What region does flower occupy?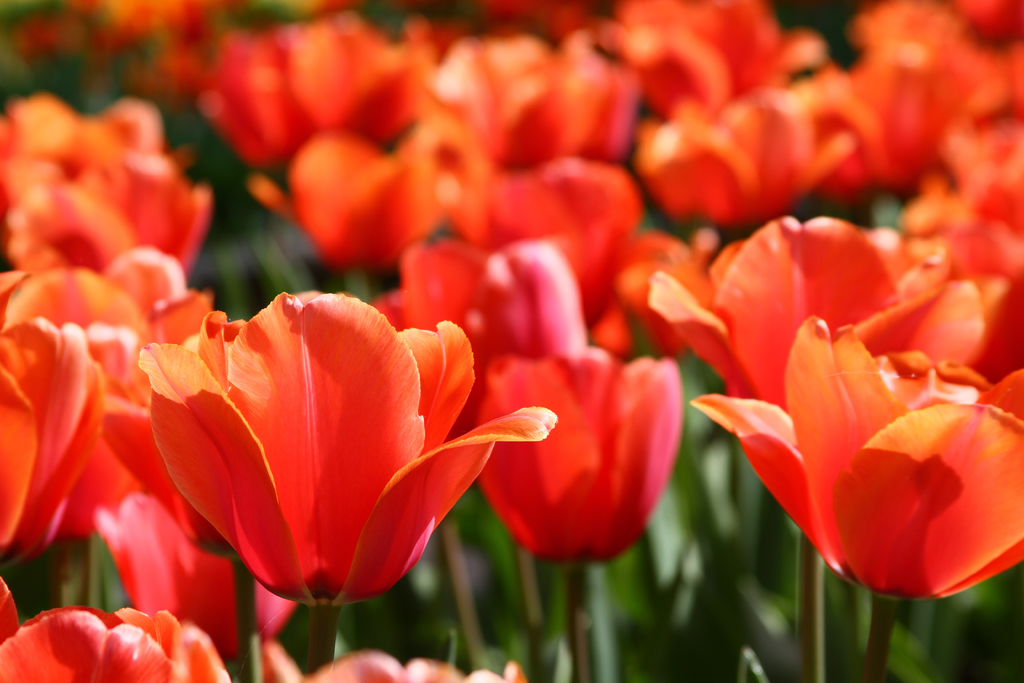
bbox=[129, 295, 514, 611].
